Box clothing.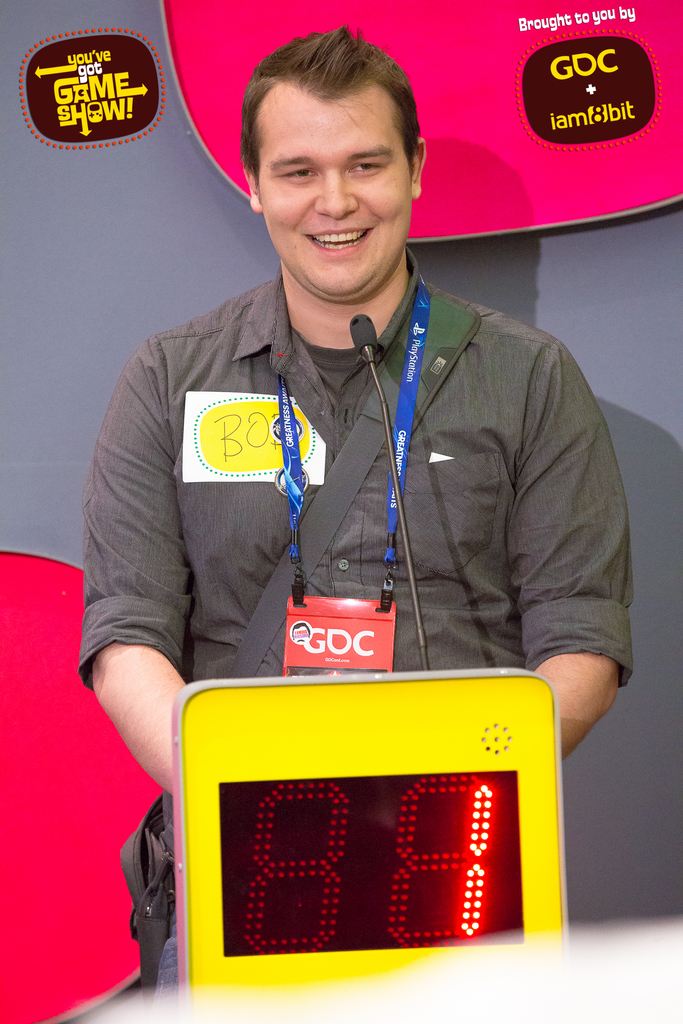
bbox=(103, 237, 617, 950).
